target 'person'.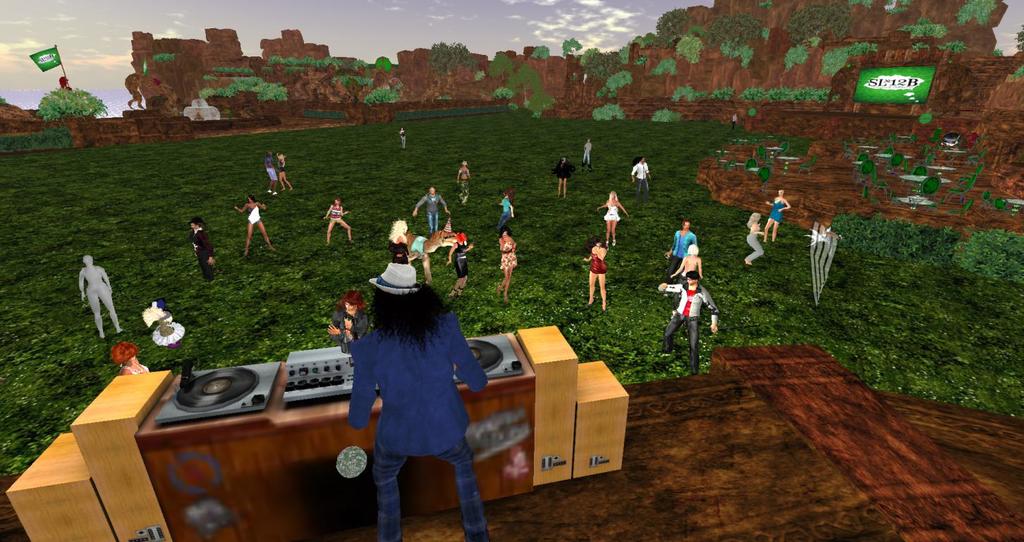
Target region: (667,217,699,266).
